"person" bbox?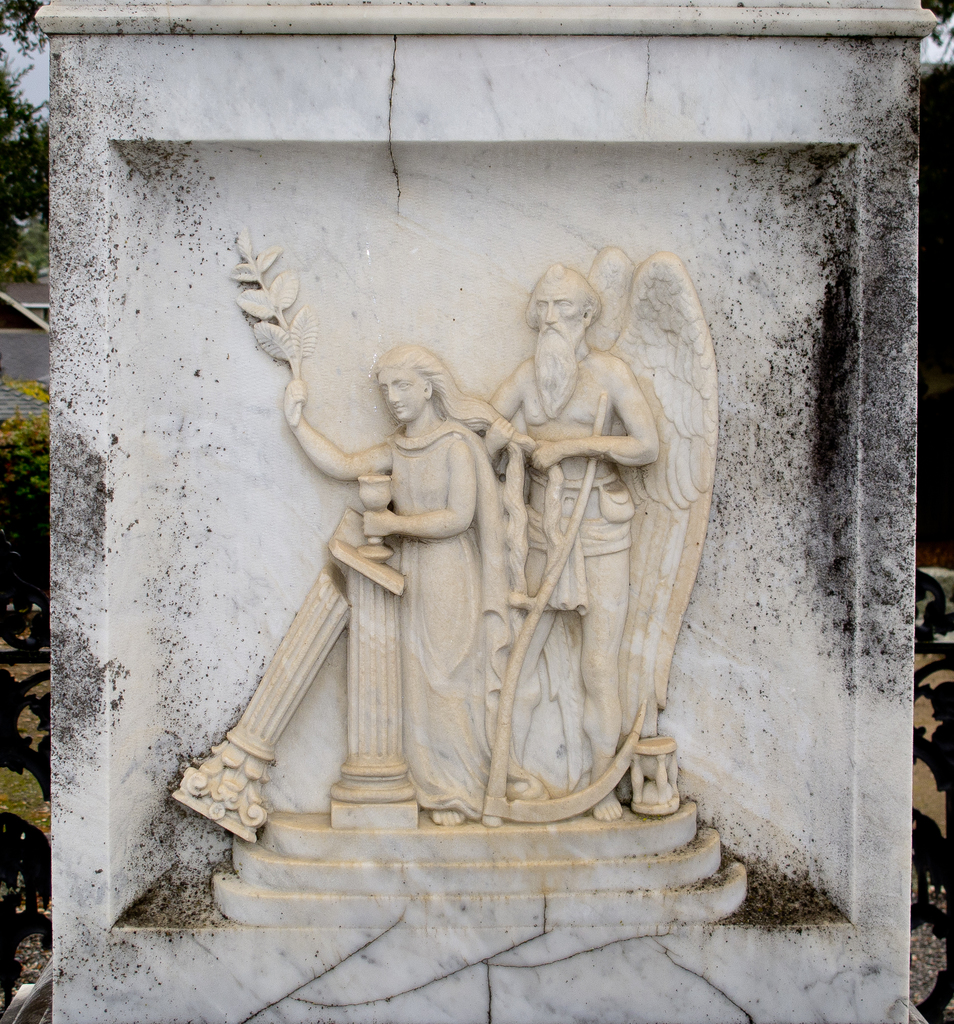
box=[271, 344, 515, 824]
